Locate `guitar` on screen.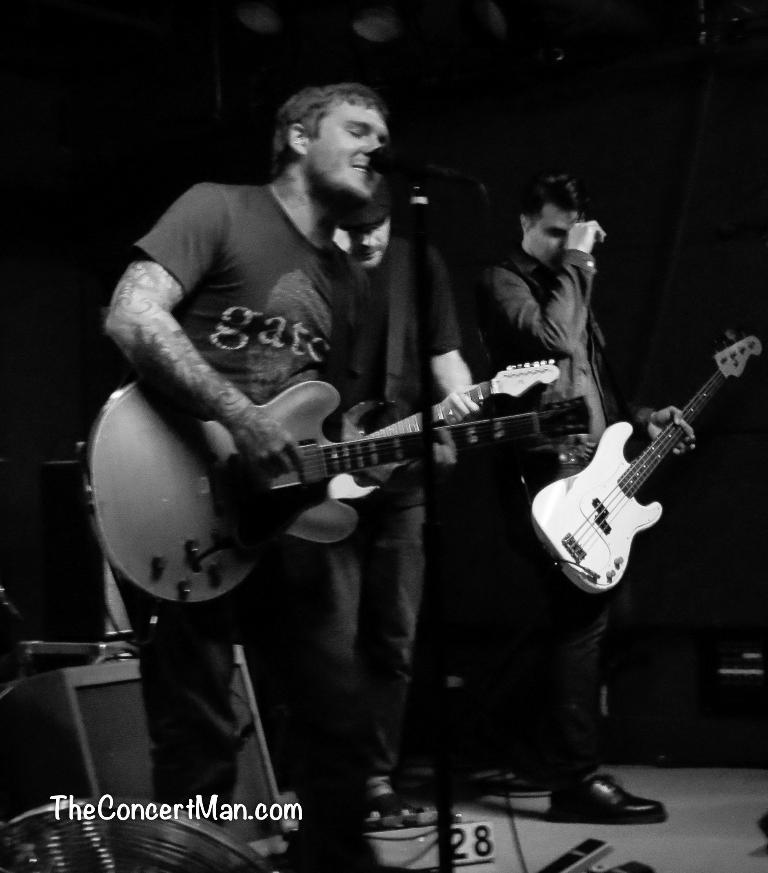
On screen at l=529, t=331, r=765, b=593.
